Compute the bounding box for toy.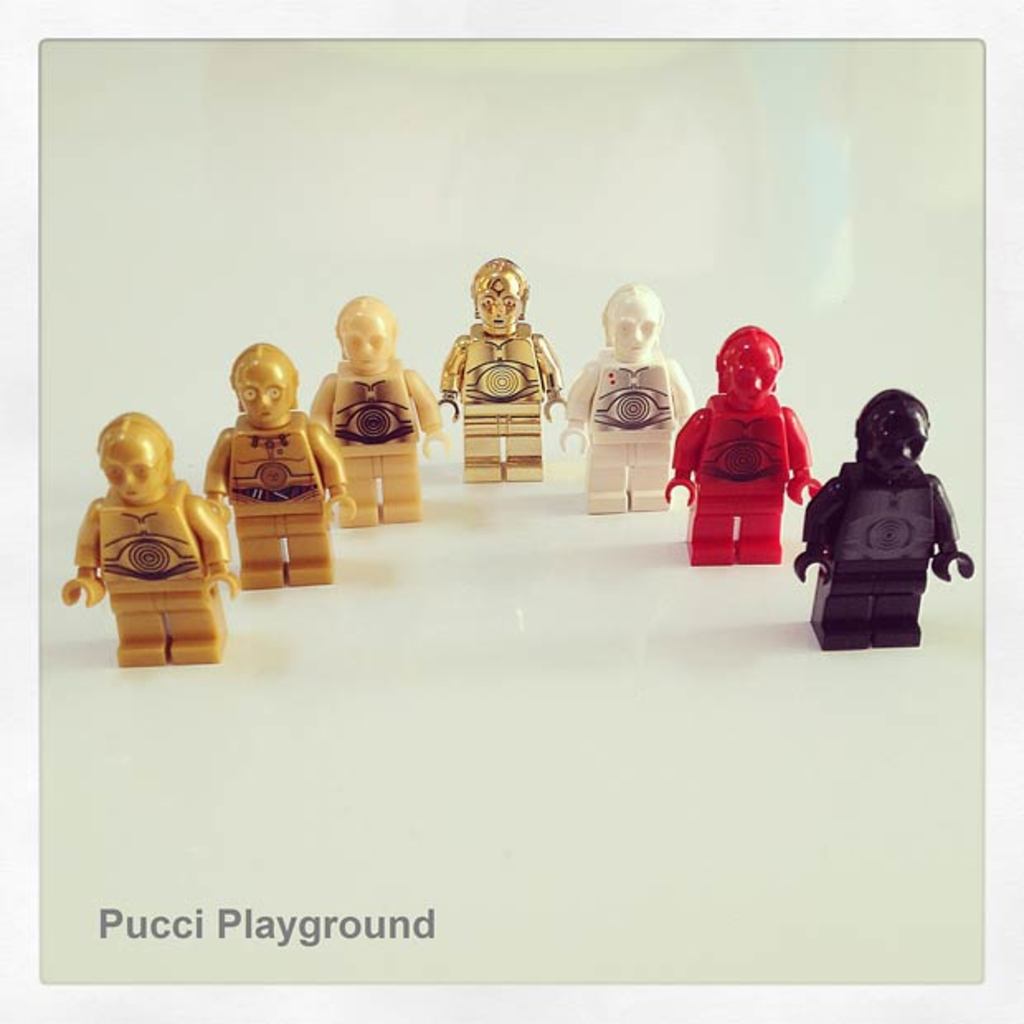
detection(306, 296, 449, 529).
